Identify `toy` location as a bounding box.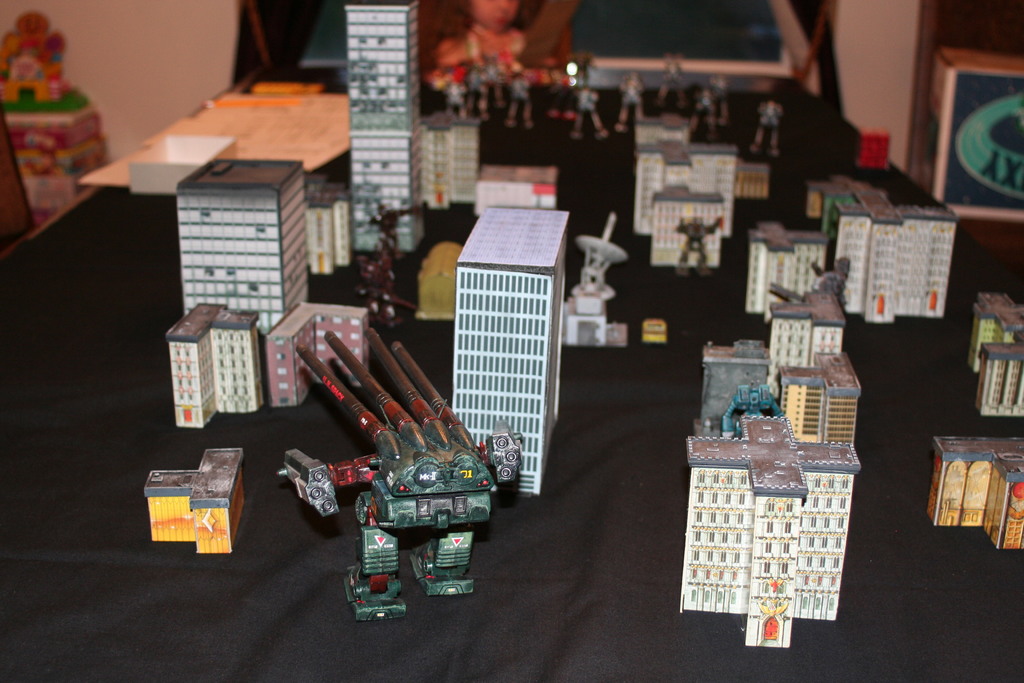
Rect(299, 341, 496, 607).
